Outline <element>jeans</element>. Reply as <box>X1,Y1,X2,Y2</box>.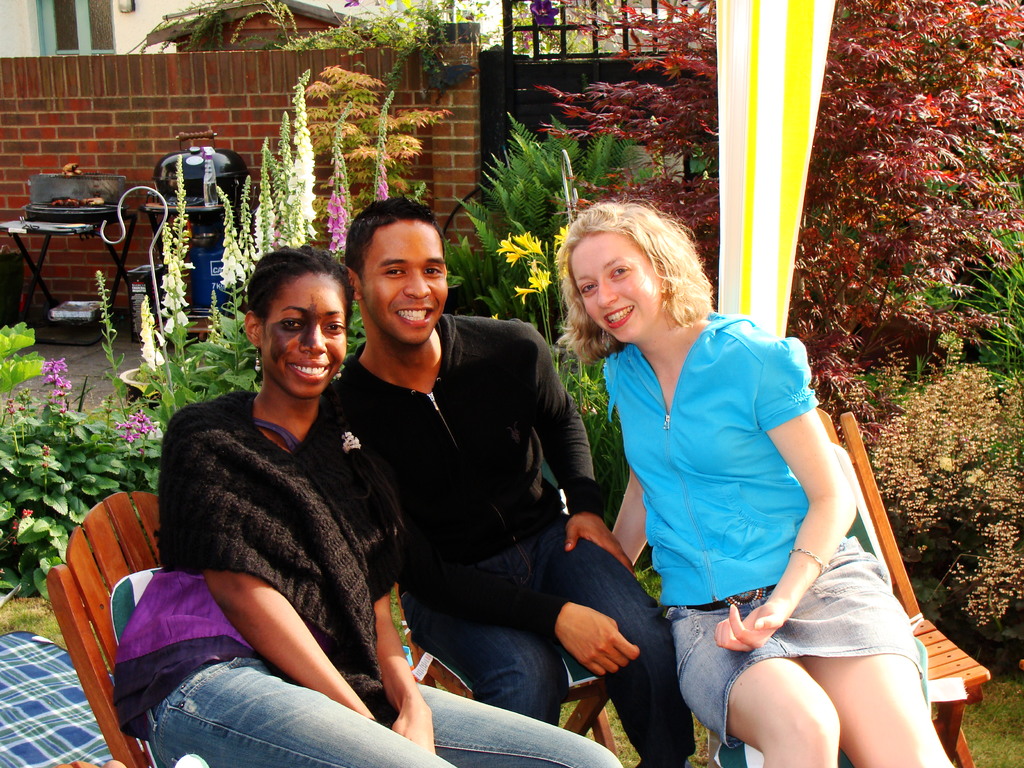
<box>146,658,612,767</box>.
